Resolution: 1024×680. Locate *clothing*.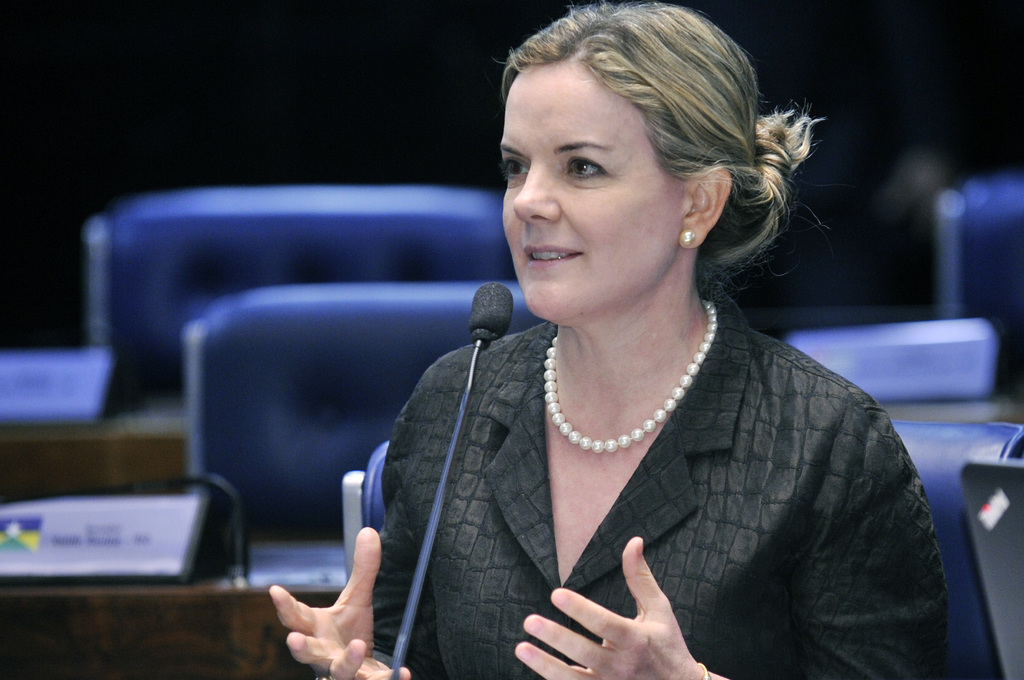
Rect(381, 234, 944, 679).
